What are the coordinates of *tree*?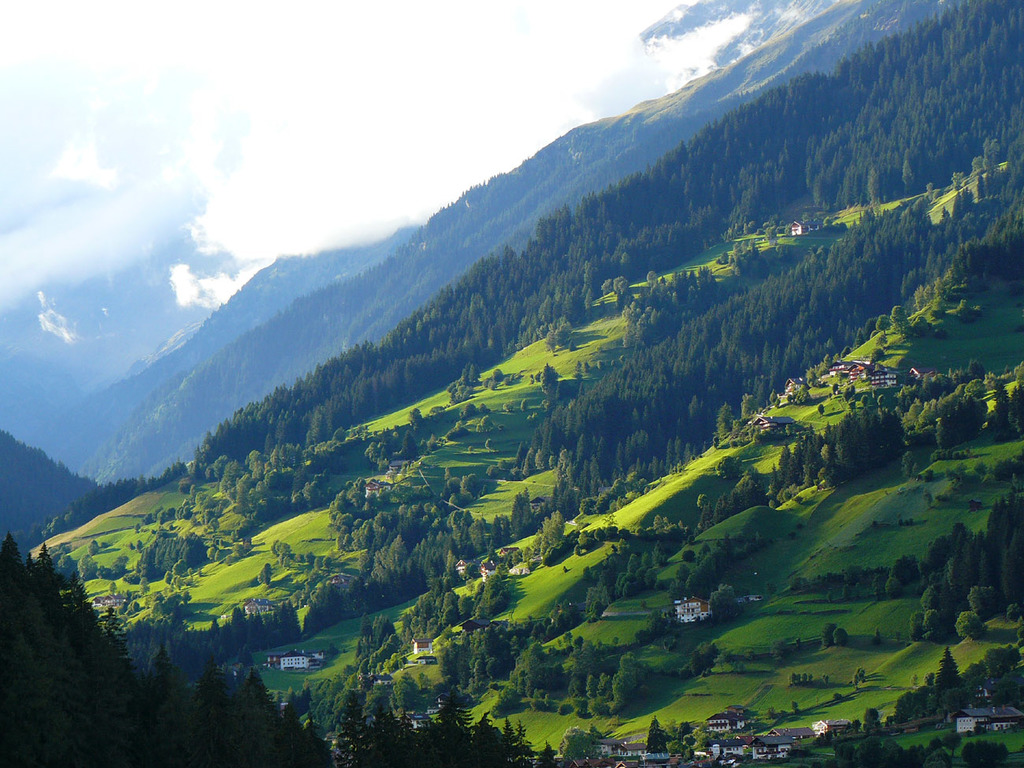
[left=646, top=264, right=667, bottom=288].
